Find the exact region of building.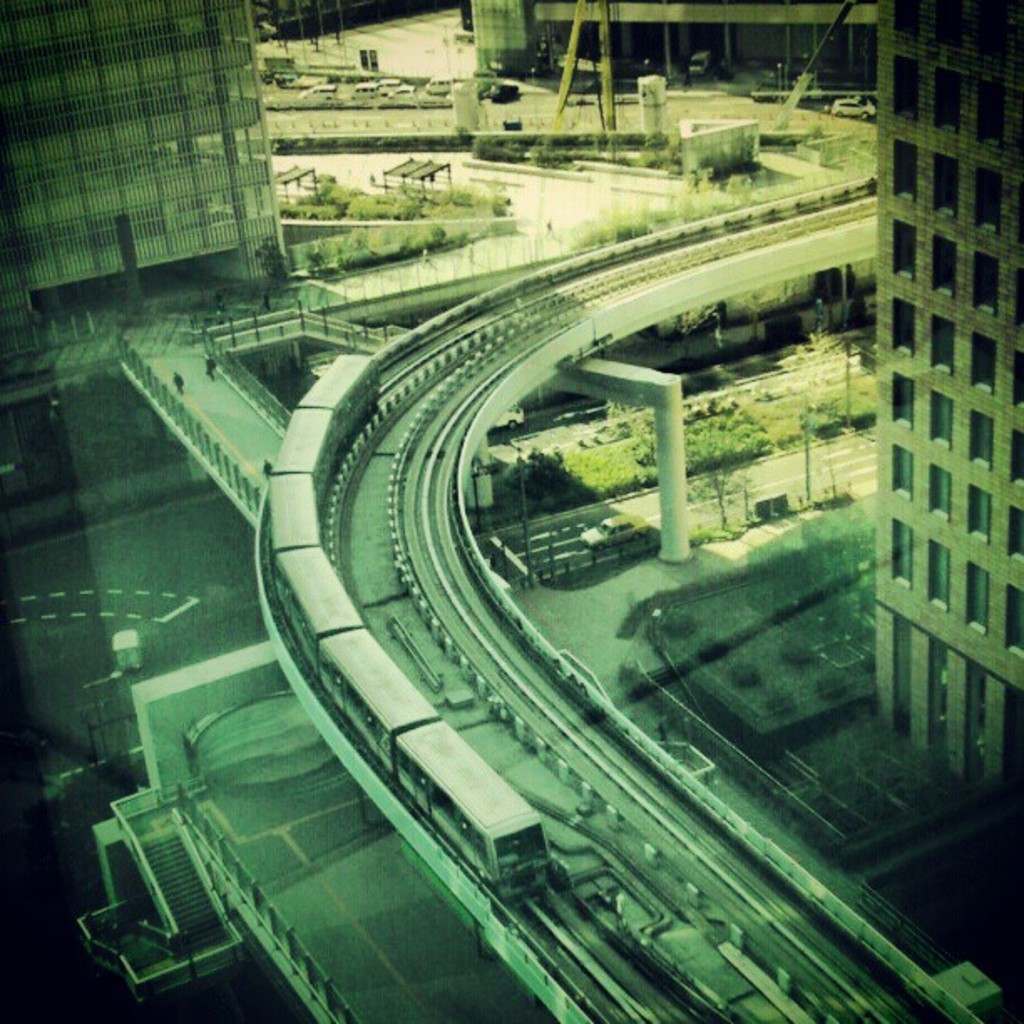
Exact region: [875,0,1022,790].
